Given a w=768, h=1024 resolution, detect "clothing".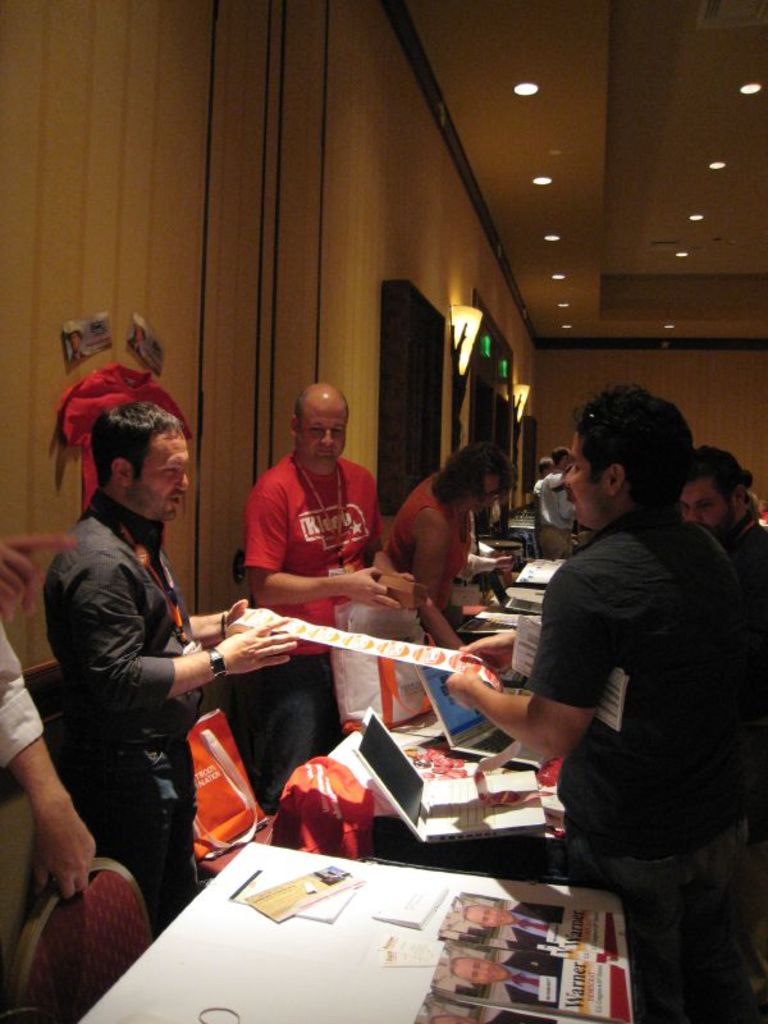
box(525, 508, 767, 1023).
